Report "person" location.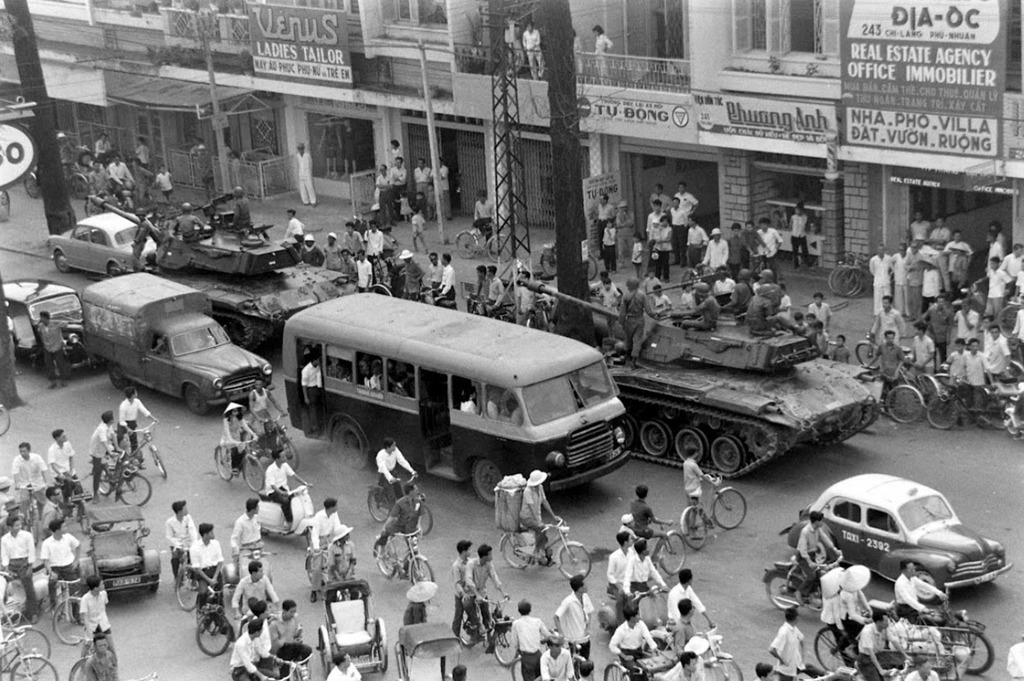
Report: {"x1": 451, "y1": 533, "x2": 478, "y2": 634}.
